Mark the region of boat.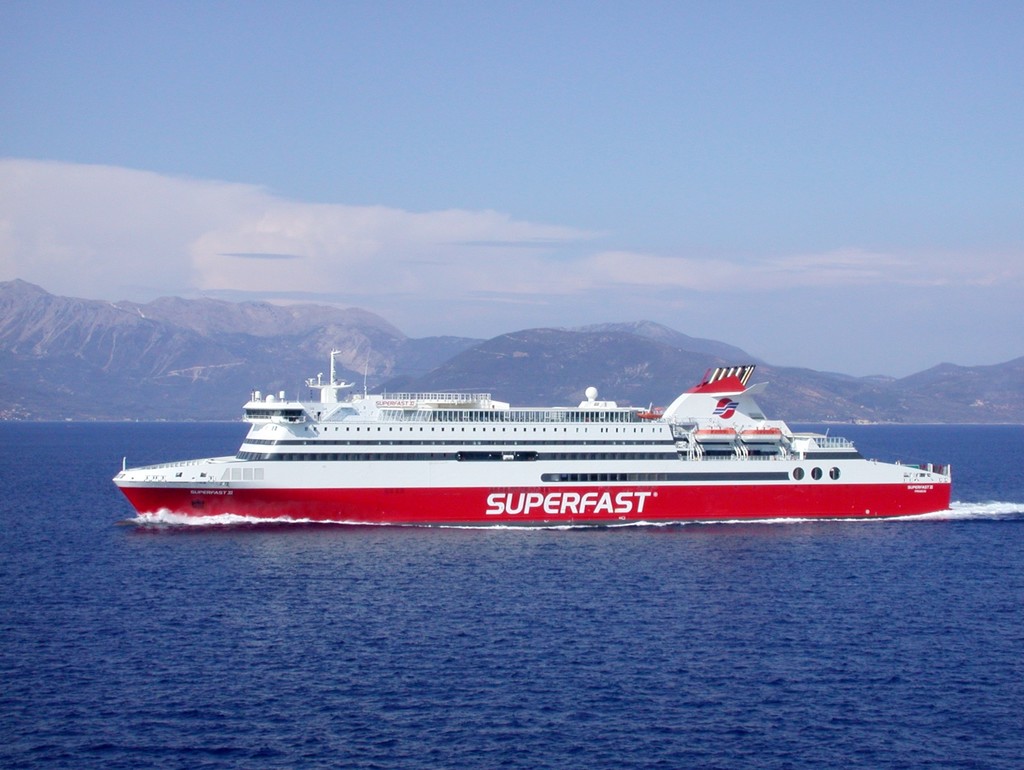
Region: rect(116, 333, 952, 541).
